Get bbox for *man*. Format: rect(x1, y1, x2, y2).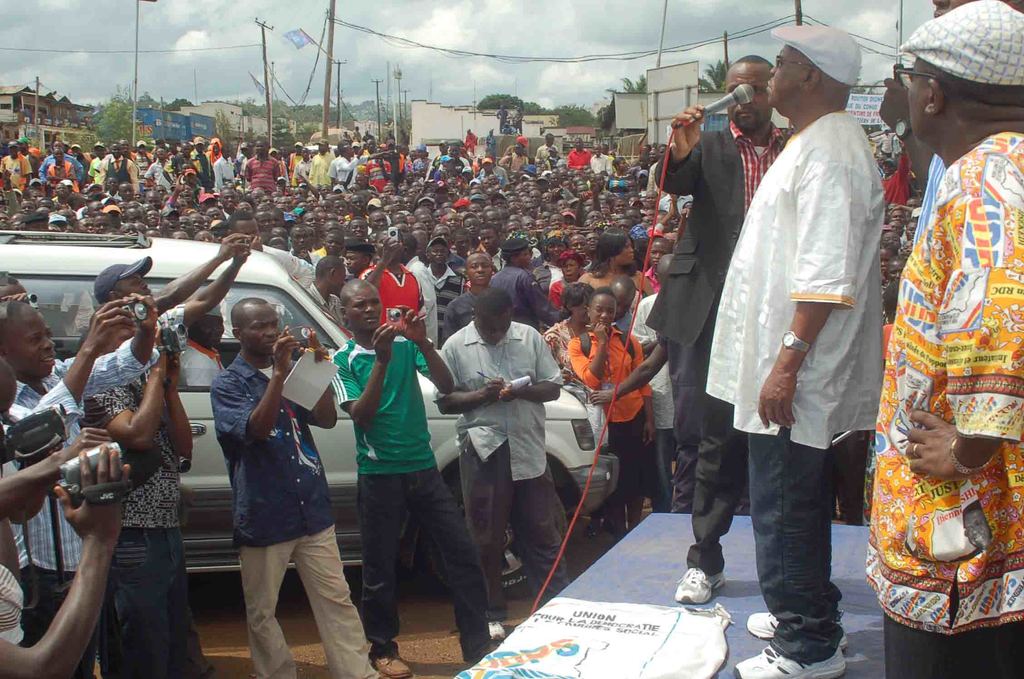
rect(867, 0, 1023, 678).
